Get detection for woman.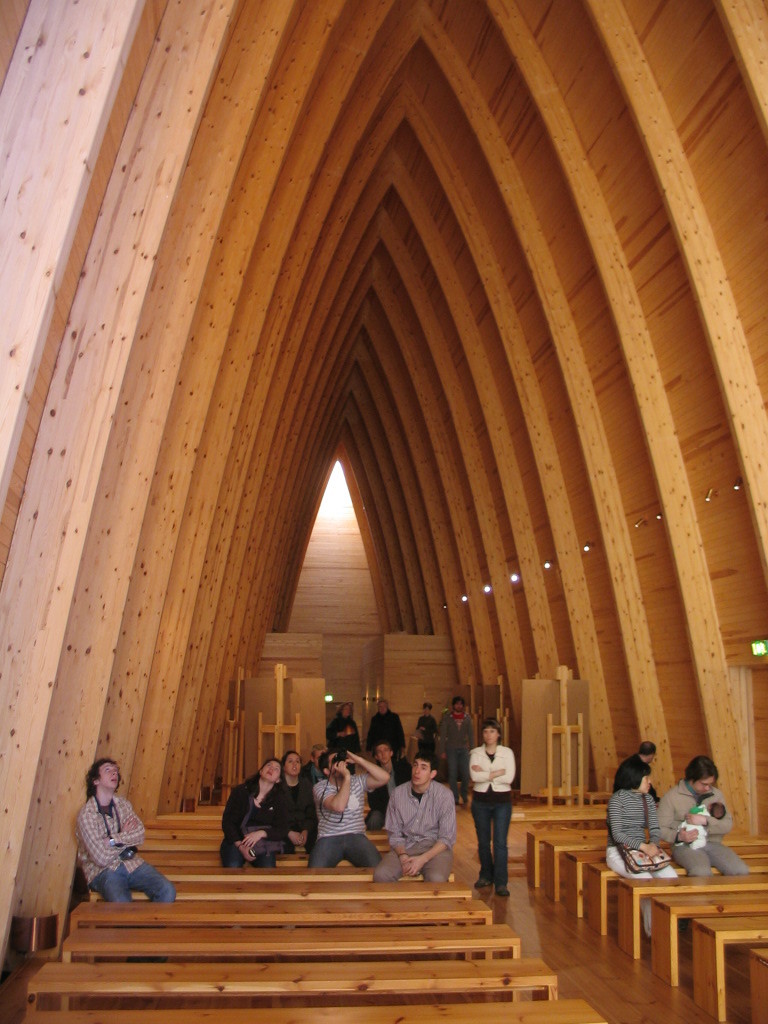
Detection: [304,741,332,782].
